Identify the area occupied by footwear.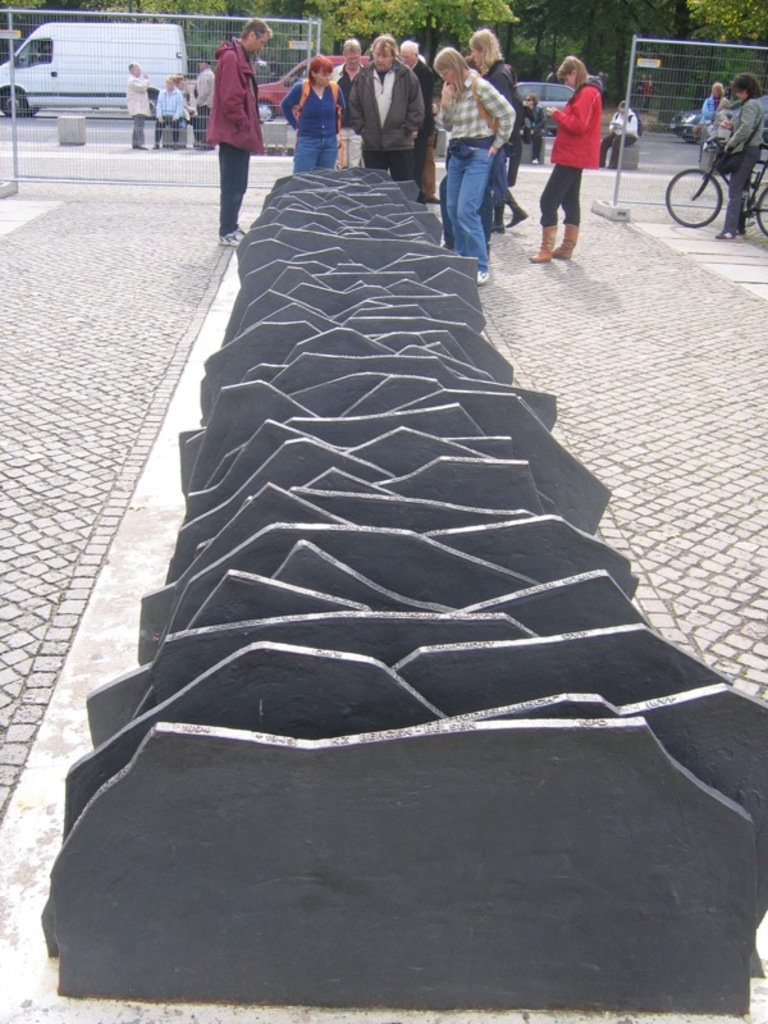
Area: bbox=[730, 216, 748, 239].
